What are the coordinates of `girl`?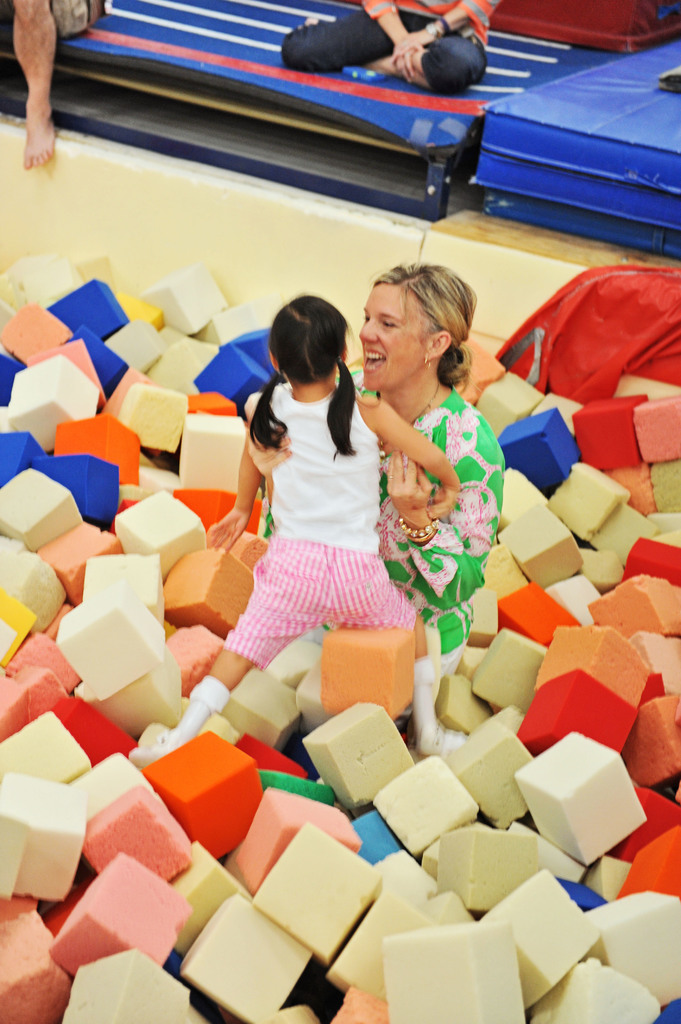
x1=216, y1=266, x2=499, y2=737.
